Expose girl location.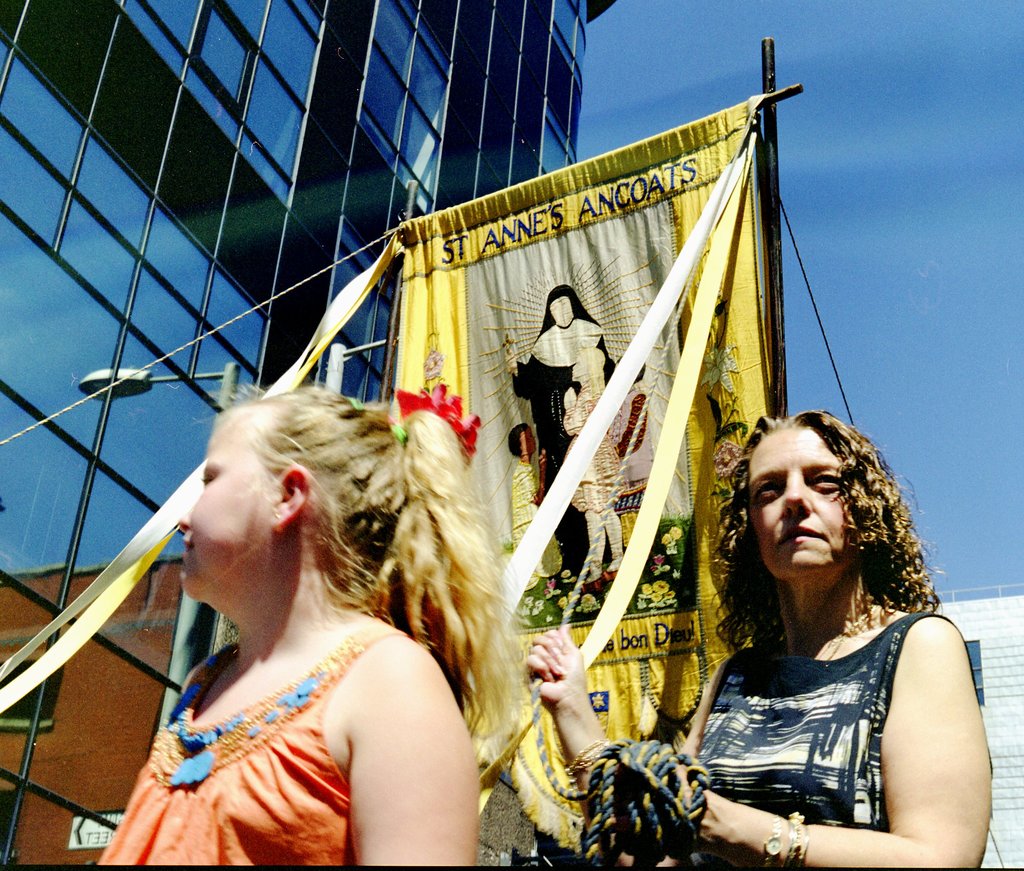
Exposed at pyautogui.locateOnScreen(96, 379, 511, 866).
